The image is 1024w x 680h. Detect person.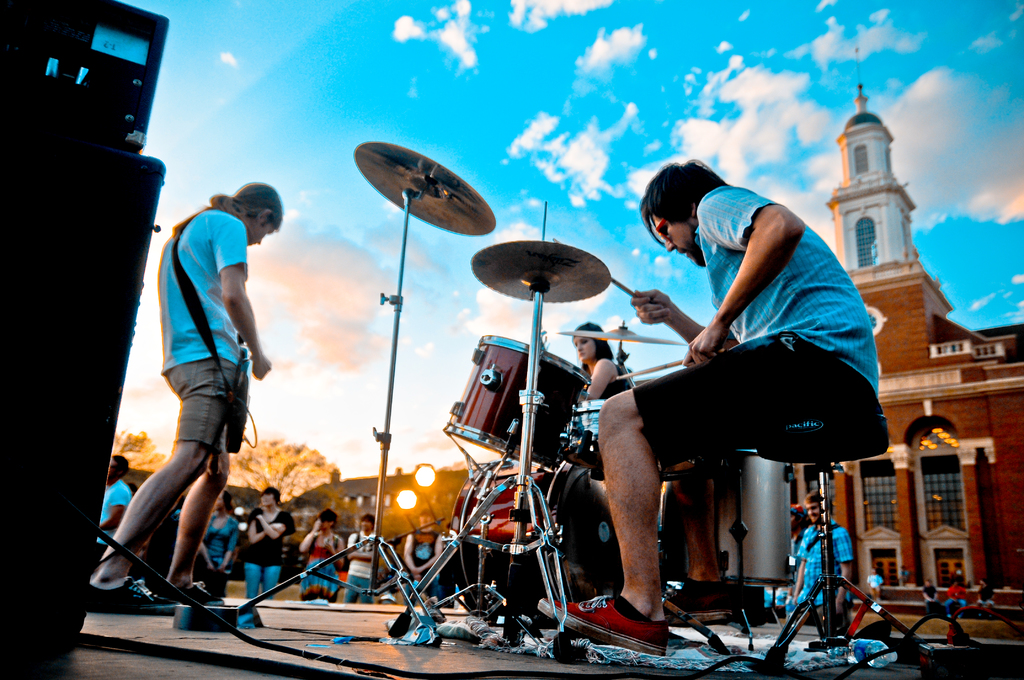
Detection: box=[95, 451, 134, 551].
